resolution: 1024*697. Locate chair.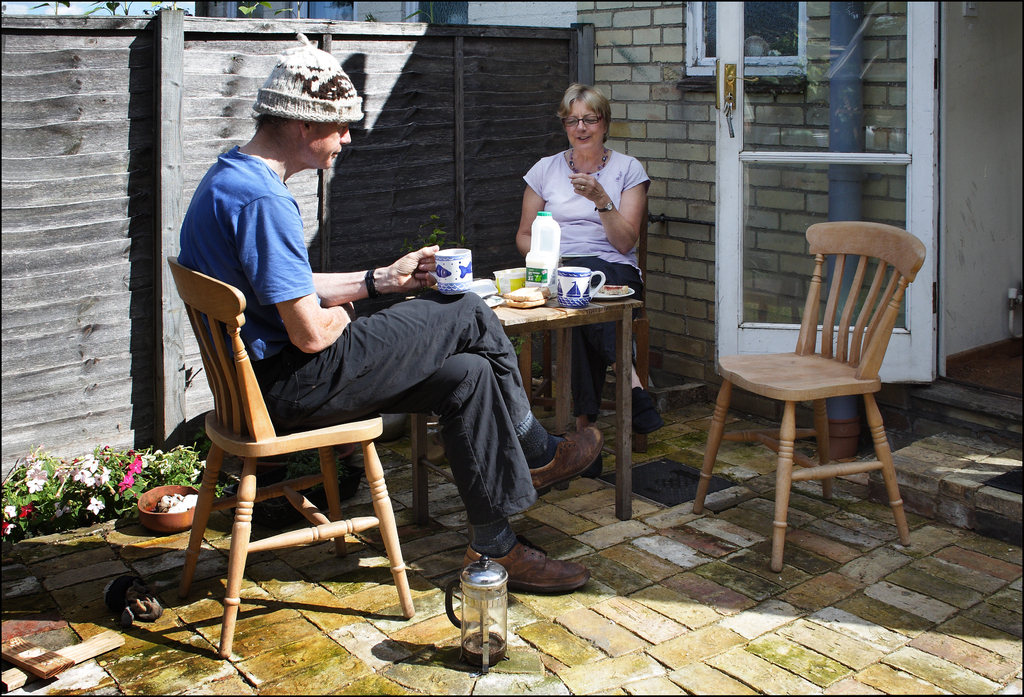
detection(169, 253, 415, 662).
